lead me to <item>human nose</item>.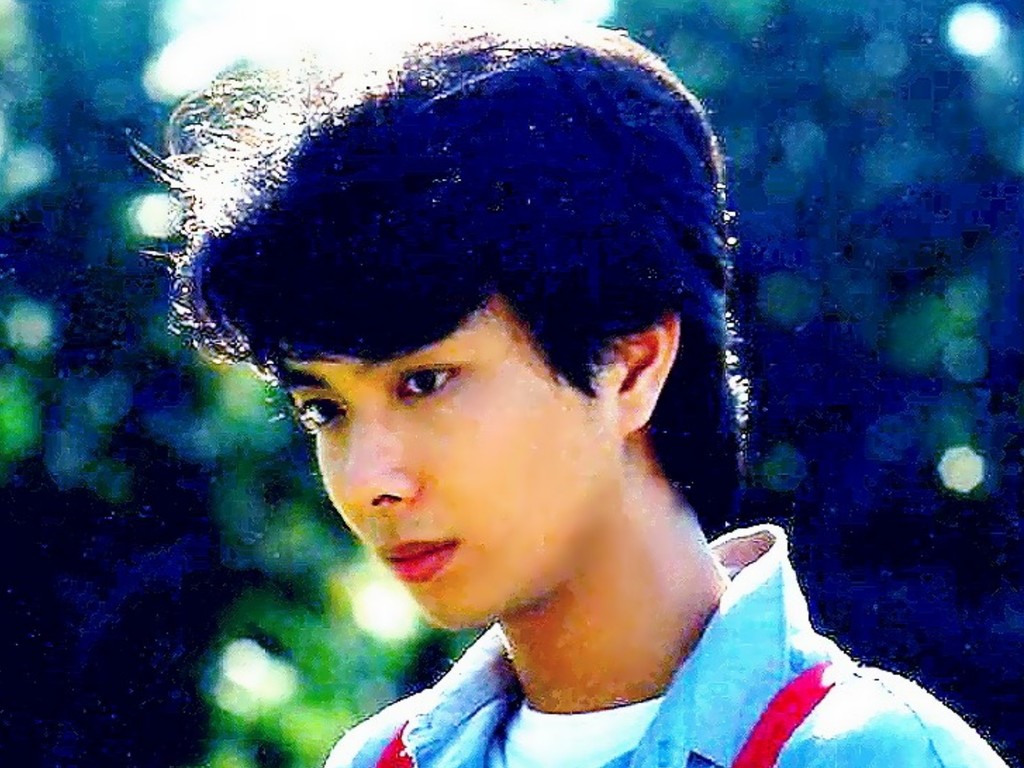
Lead to region(340, 396, 419, 526).
